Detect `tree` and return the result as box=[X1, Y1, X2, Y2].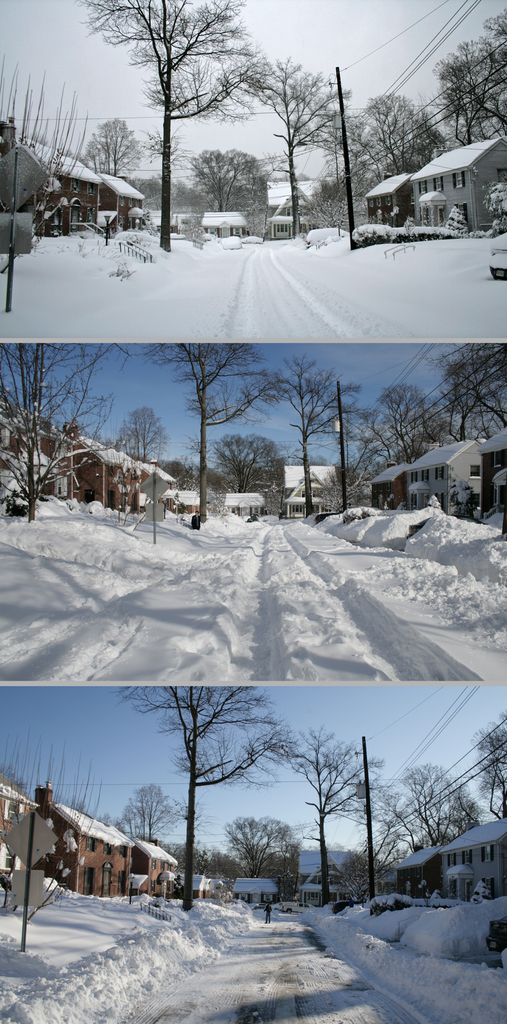
box=[470, 725, 506, 811].
